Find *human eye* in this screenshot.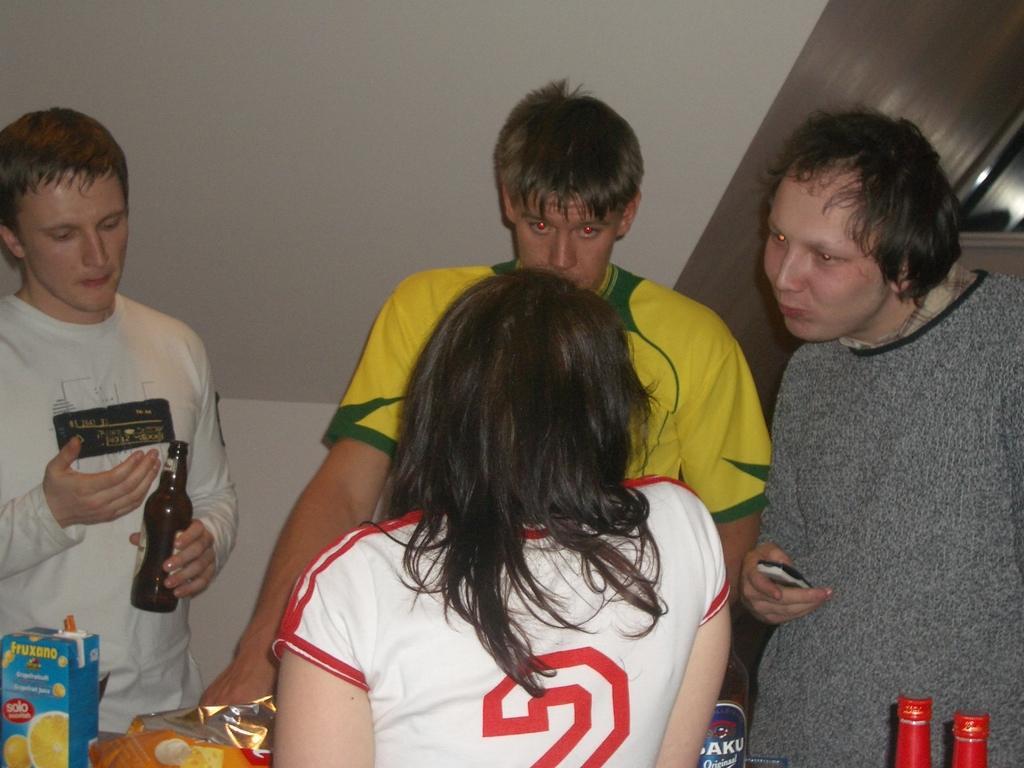
The bounding box for *human eye* is [left=47, top=228, right=74, bottom=239].
